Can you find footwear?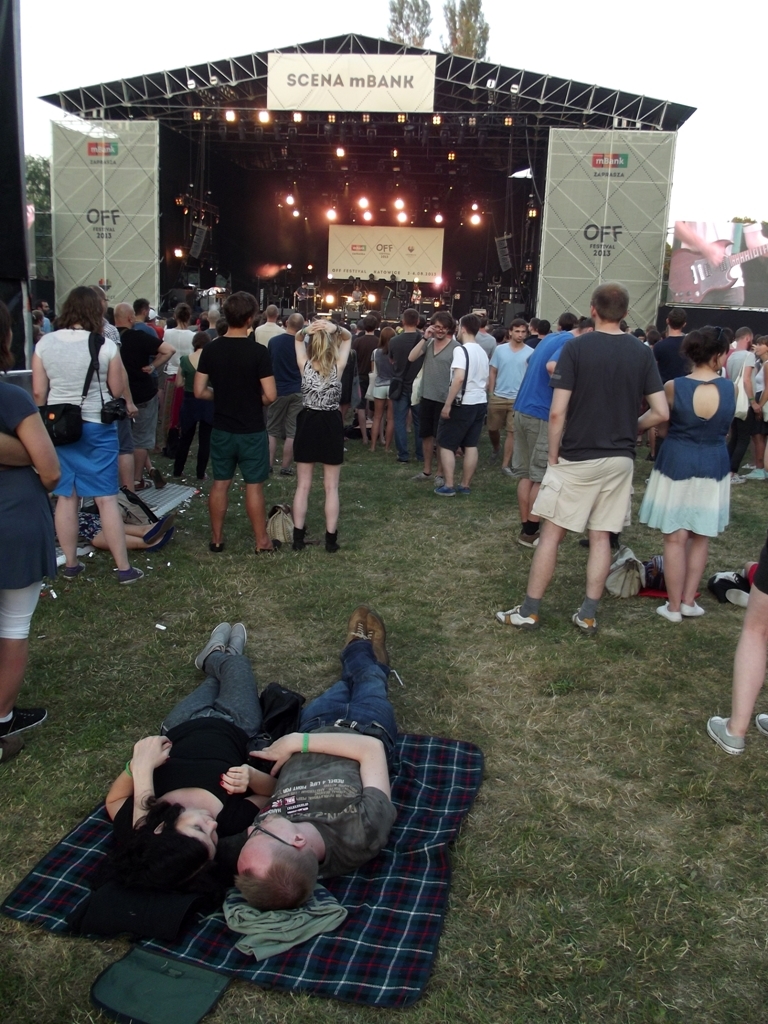
Yes, bounding box: left=143, top=513, right=175, bottom=542.
